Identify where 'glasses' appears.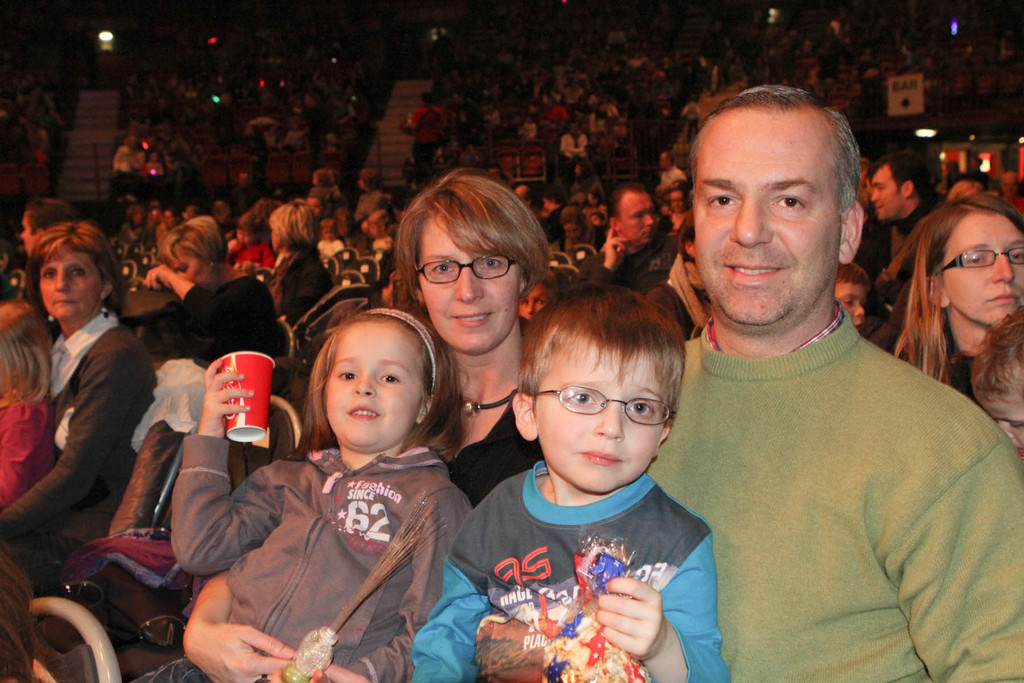
Appears at <region>536, 384, 671, 429</region>.
